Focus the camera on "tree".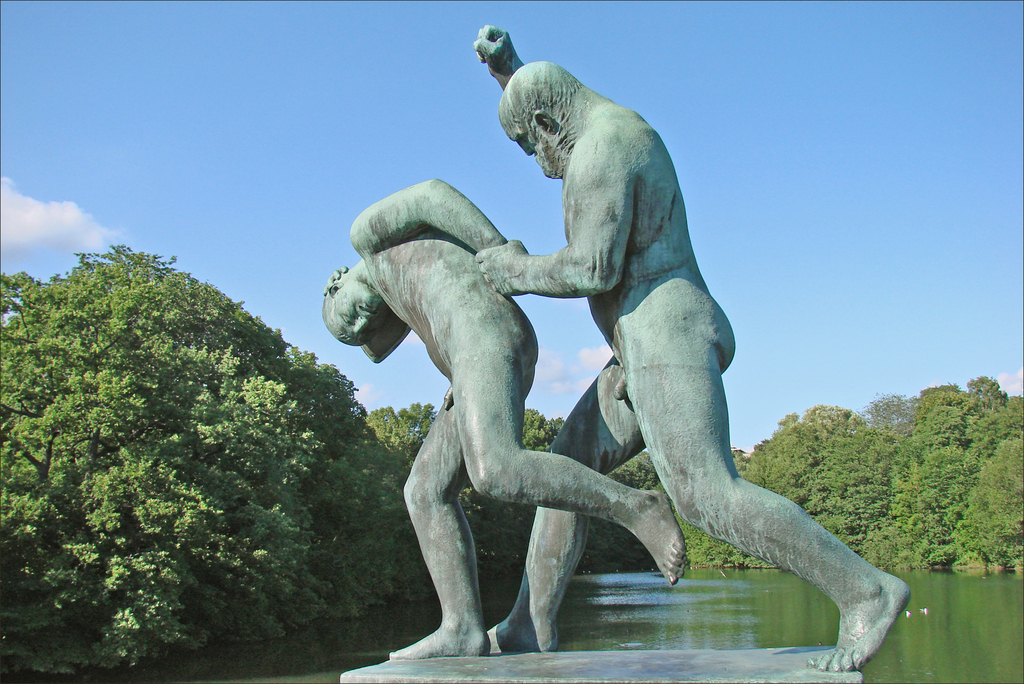
Focus region: 353 390 598 567.
